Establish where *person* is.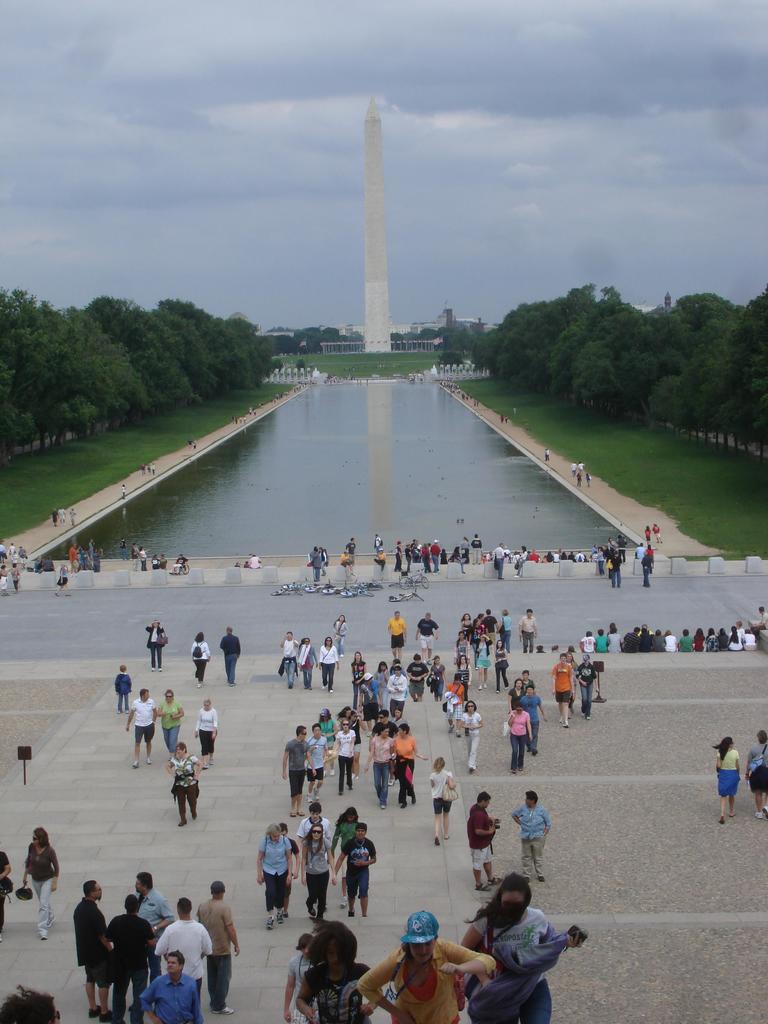
Established at l=336, t=834, r=372, b=911.
